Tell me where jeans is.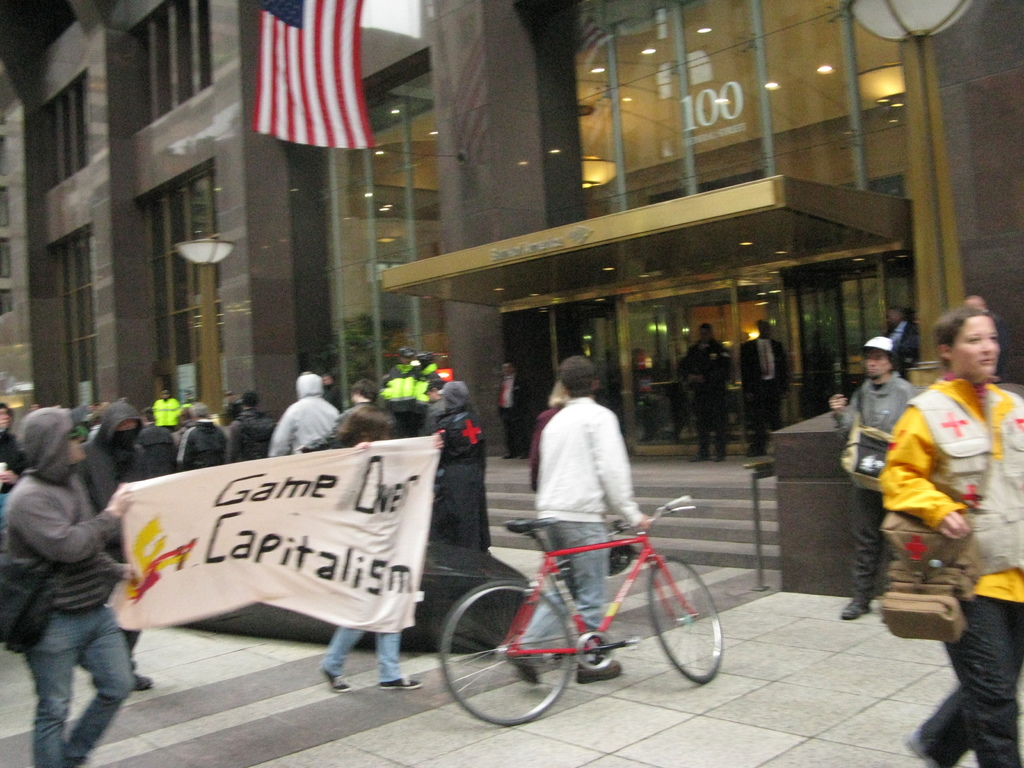
jeans is at (13,579,136,767).
